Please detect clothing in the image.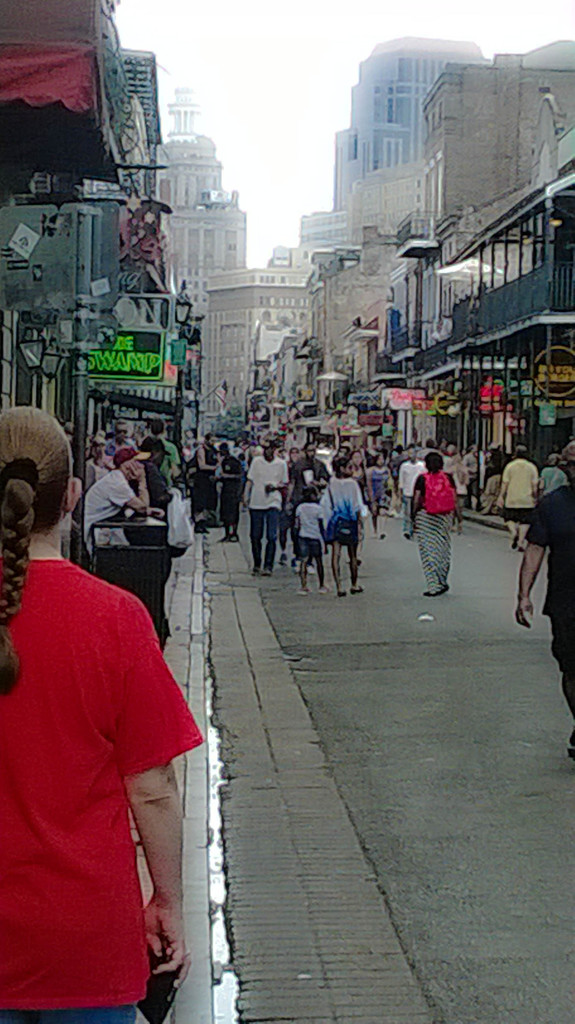
319:472:357:531.
